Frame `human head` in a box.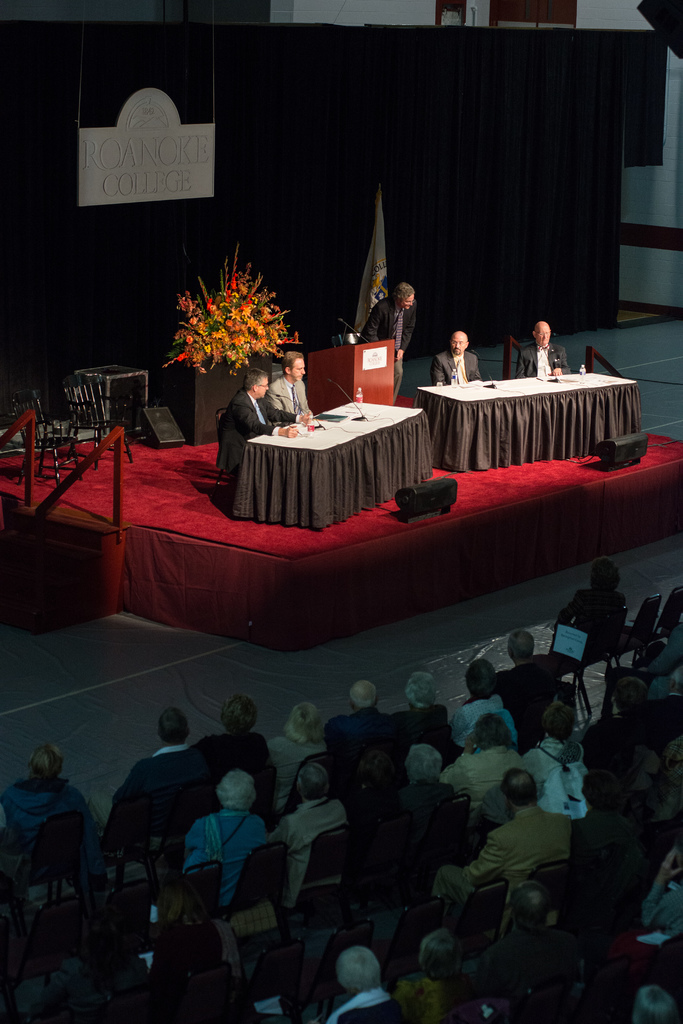
(left=451, top=330, right=465, bottom=352).
